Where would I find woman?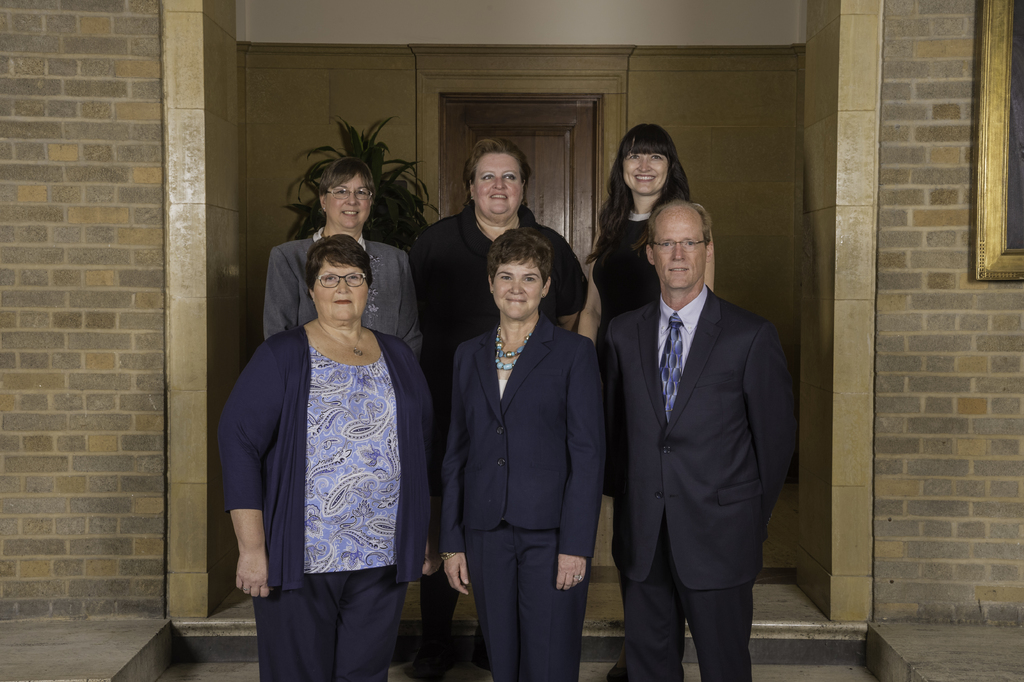
At BBox(410, 136, 584, 681).
